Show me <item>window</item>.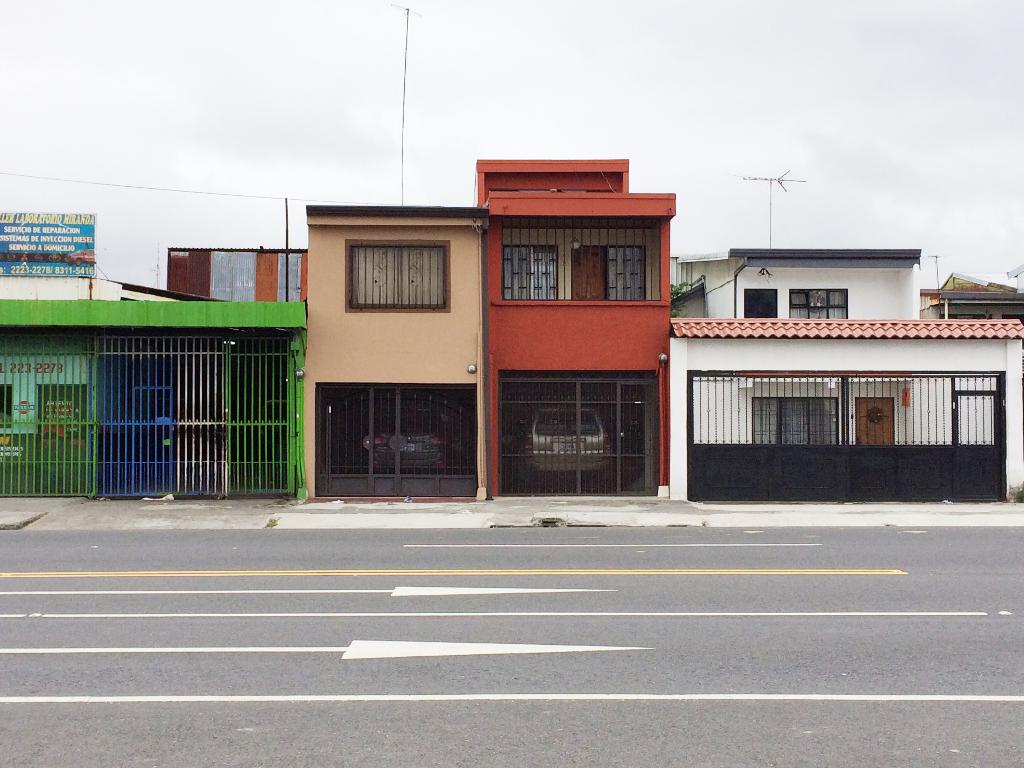
<item>window</item> is here: <box>340,228,450,317</box>.
